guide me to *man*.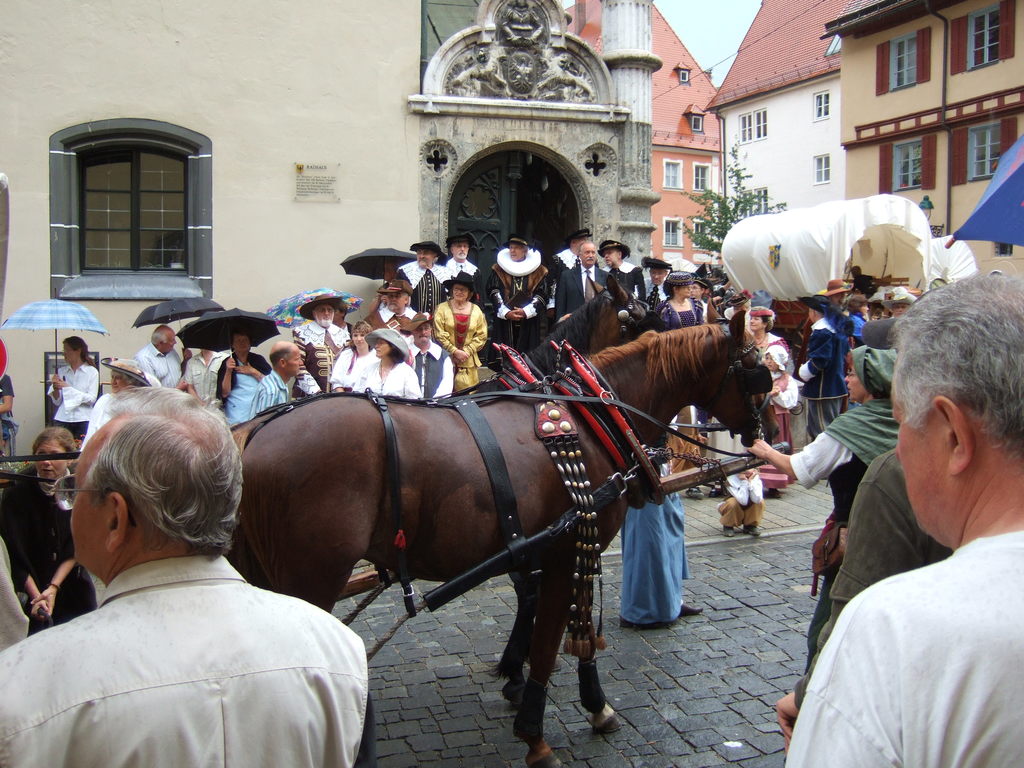
Guidance: (448,233,488,305).
